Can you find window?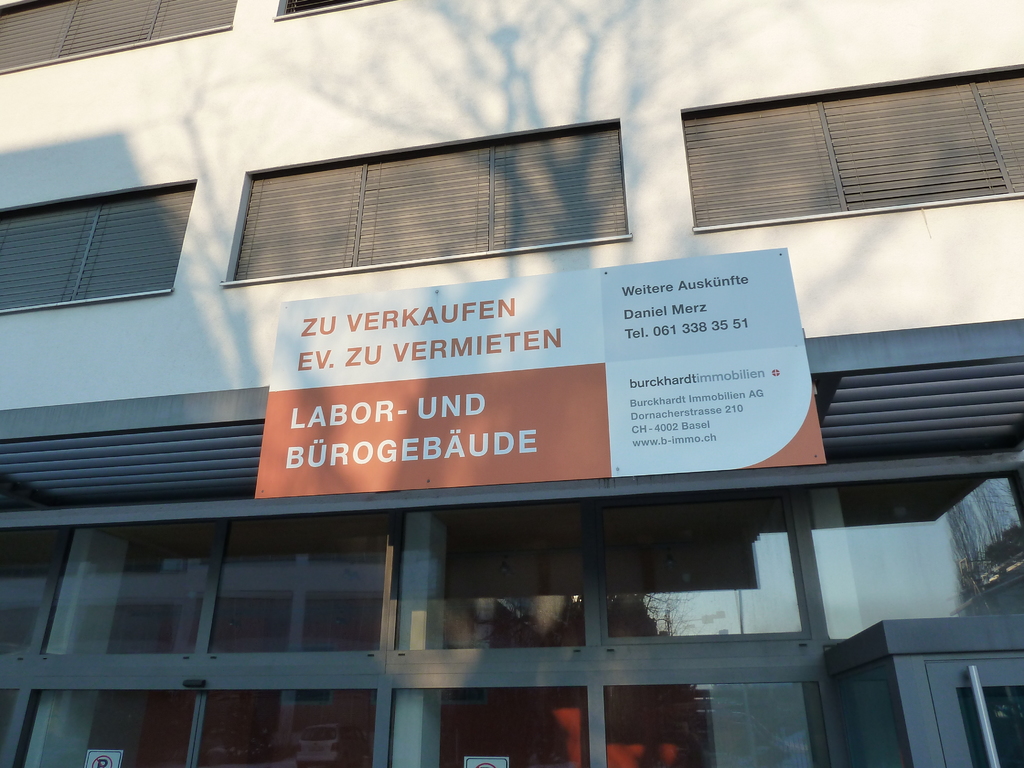
Yes, bounding box: BBox(1, 0, 235, 68).
